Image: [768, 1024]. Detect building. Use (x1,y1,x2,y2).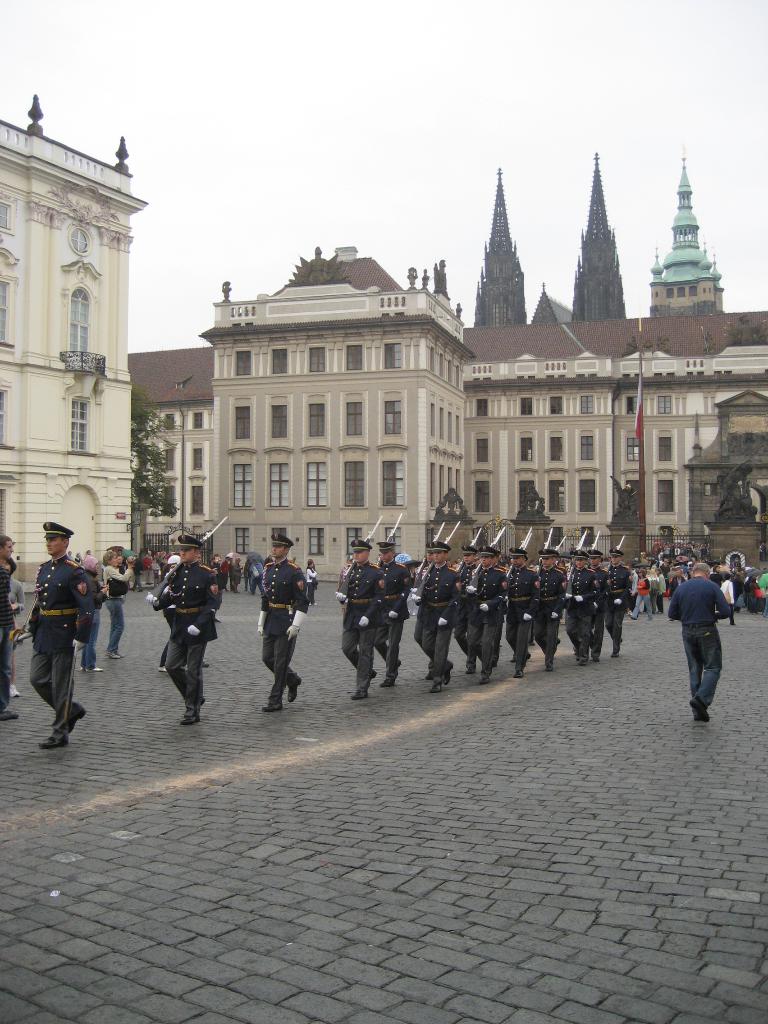
(0,95,146,593).
